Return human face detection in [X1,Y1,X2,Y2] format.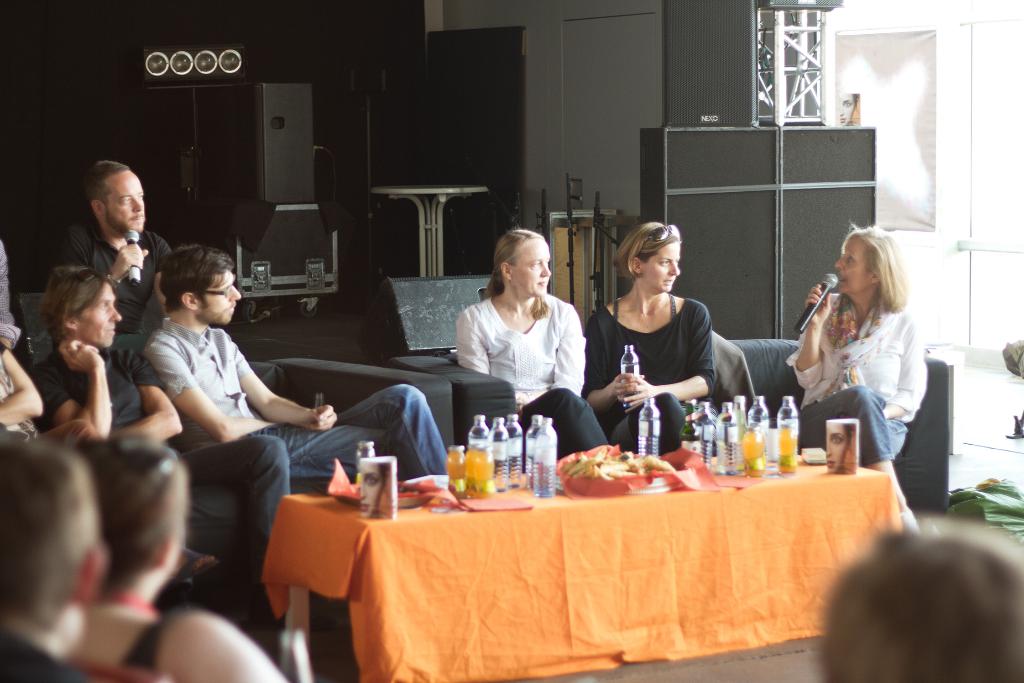
[202,272,241,321].
